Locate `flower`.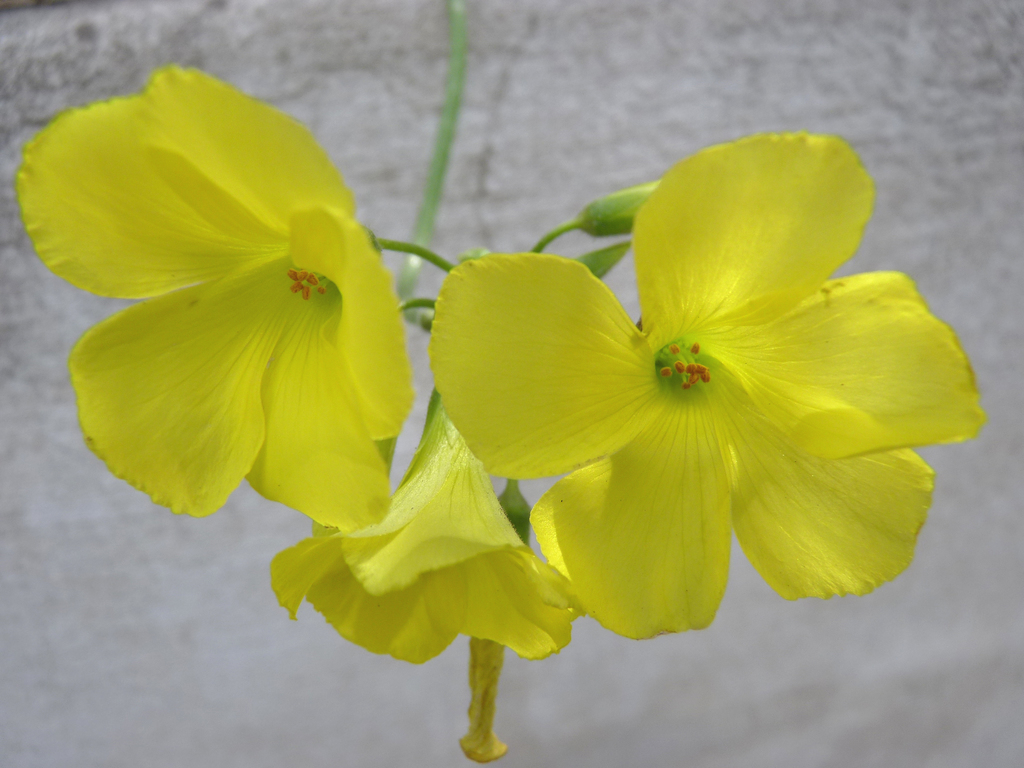
Bounding box: {"left": 457, "top": 481, "right": 535, "bottom": 762}.
